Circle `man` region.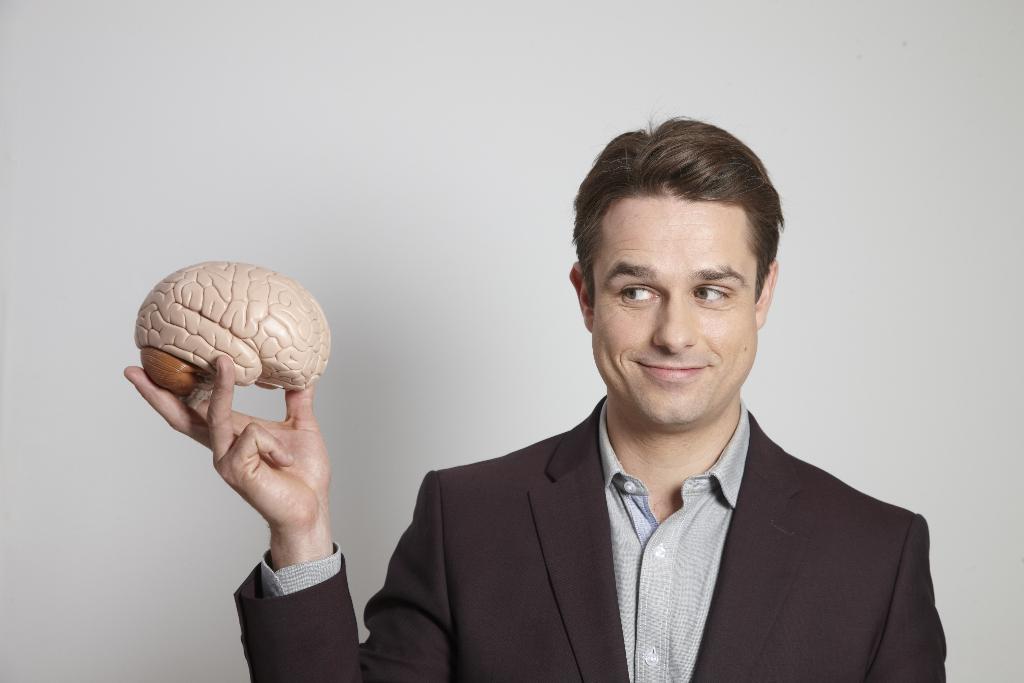
Region: detection(116, 113, 949, 682).
